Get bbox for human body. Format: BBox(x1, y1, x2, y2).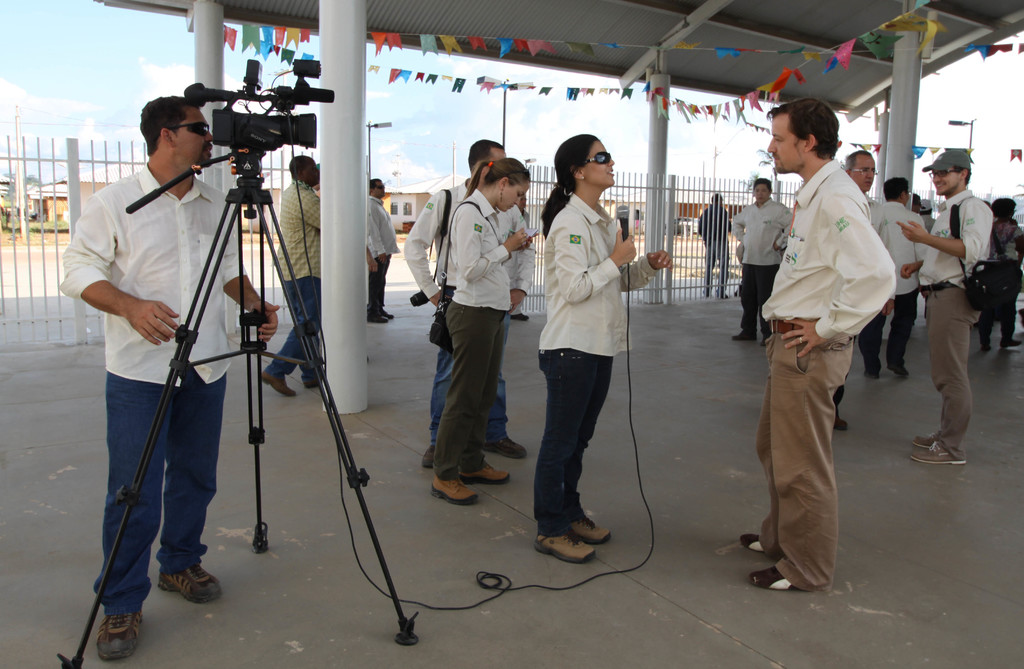
BBox(257, 148, 317, 398).
